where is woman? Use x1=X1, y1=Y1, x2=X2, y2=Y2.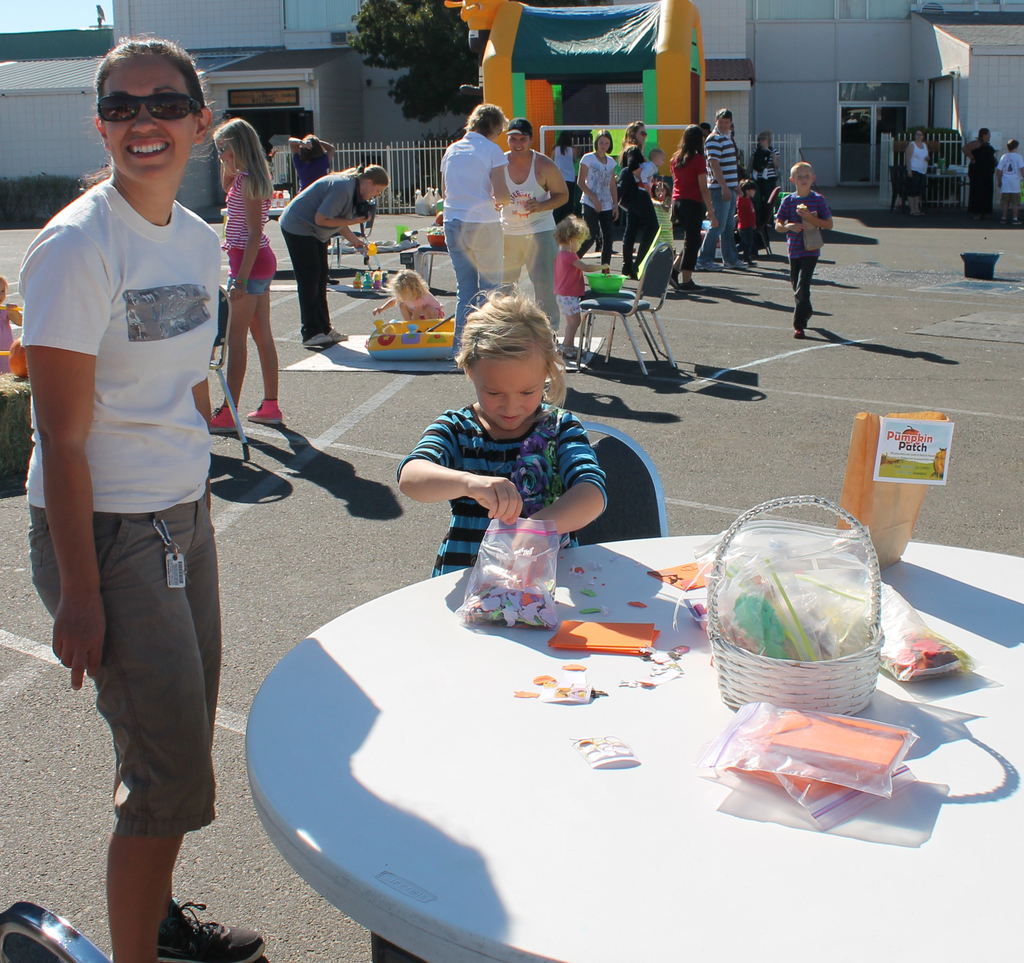
x1=12, y1=40, x2=268, y2=962.
